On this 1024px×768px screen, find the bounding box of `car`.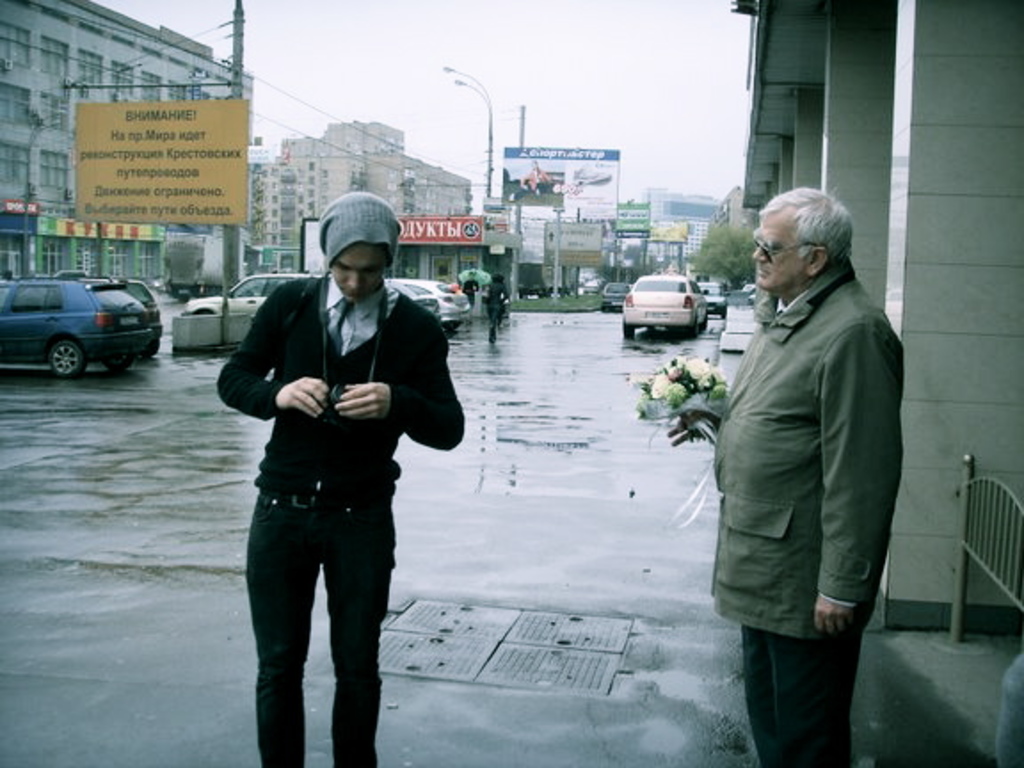
Bounding box: [0, 276, 155, 380].
